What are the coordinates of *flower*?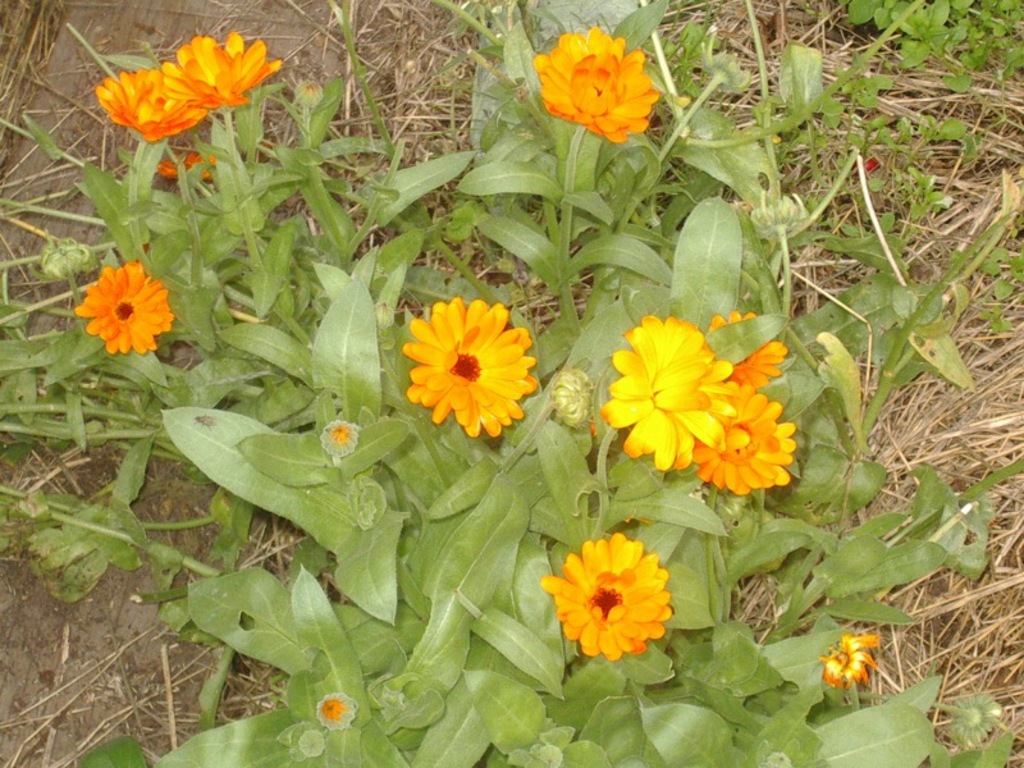
left=539, top=531, right=685, bottom=662.
